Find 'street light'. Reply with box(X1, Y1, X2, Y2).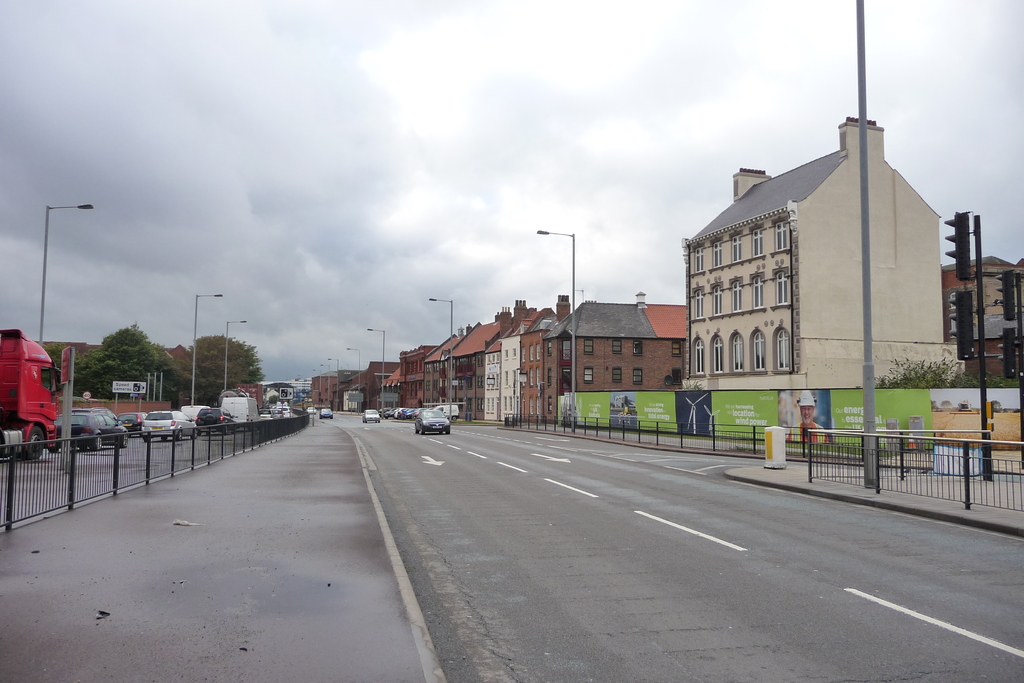
box(190, 292, 223, 406).
